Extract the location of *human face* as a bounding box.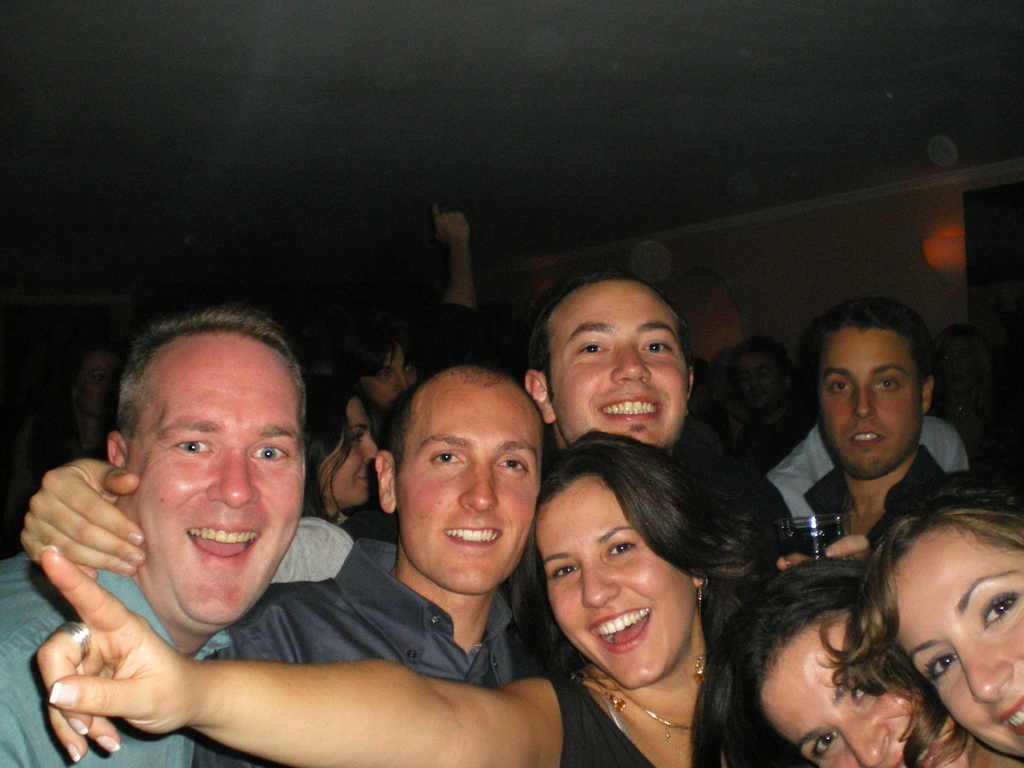
region(365, 348, 417, 408).
